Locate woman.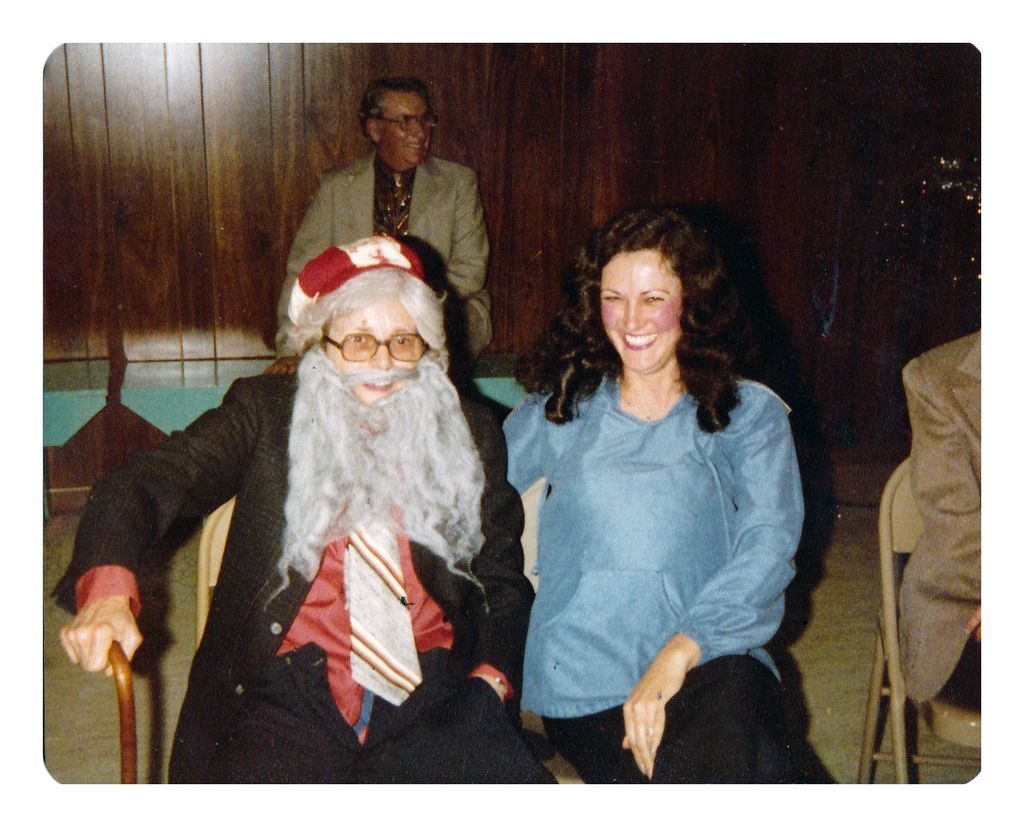
Bounding box: Rect(486, 210, 816, 773).
